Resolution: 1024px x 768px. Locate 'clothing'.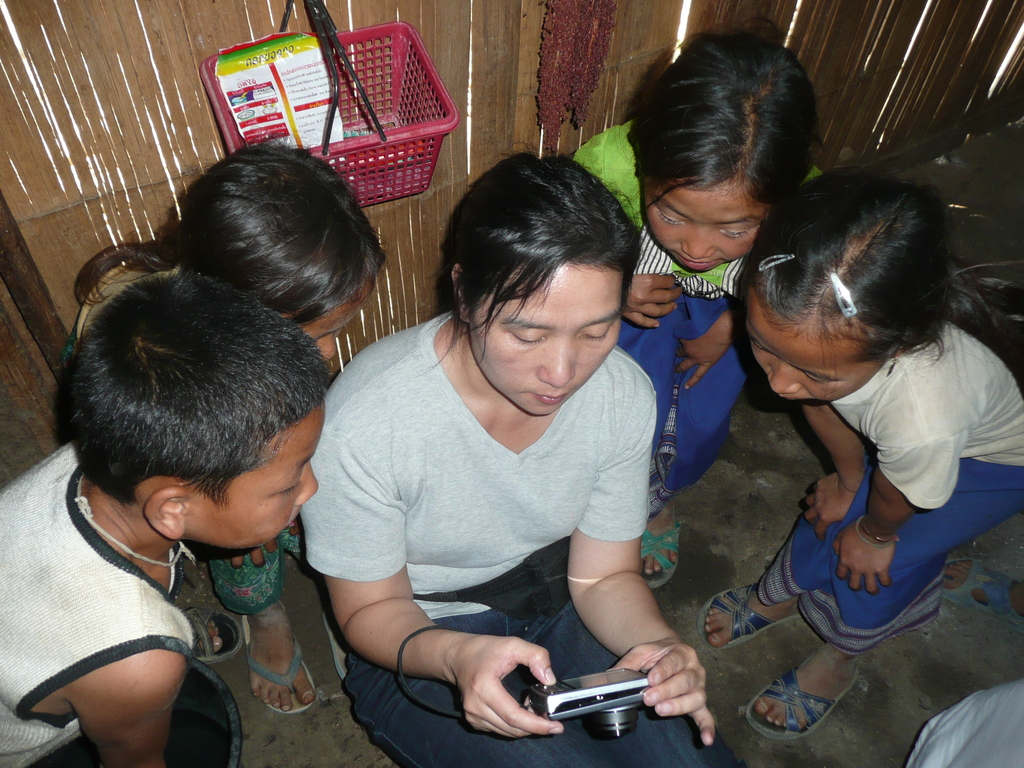
205 532 305 610.
